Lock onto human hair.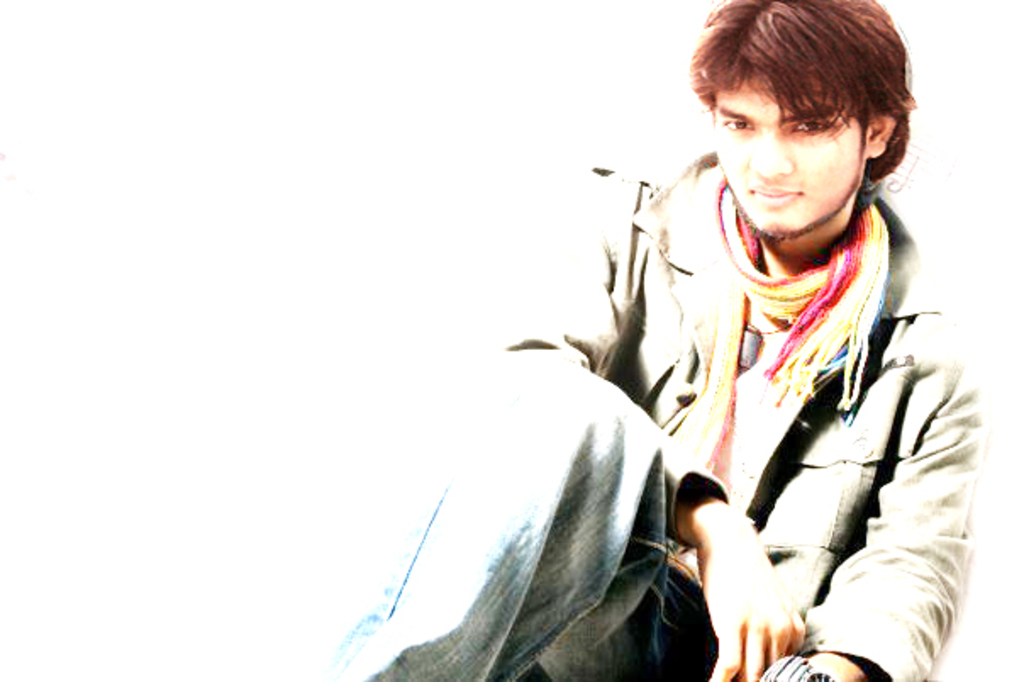
Locked: (left=707, top=0, right=914, bottom=197).
